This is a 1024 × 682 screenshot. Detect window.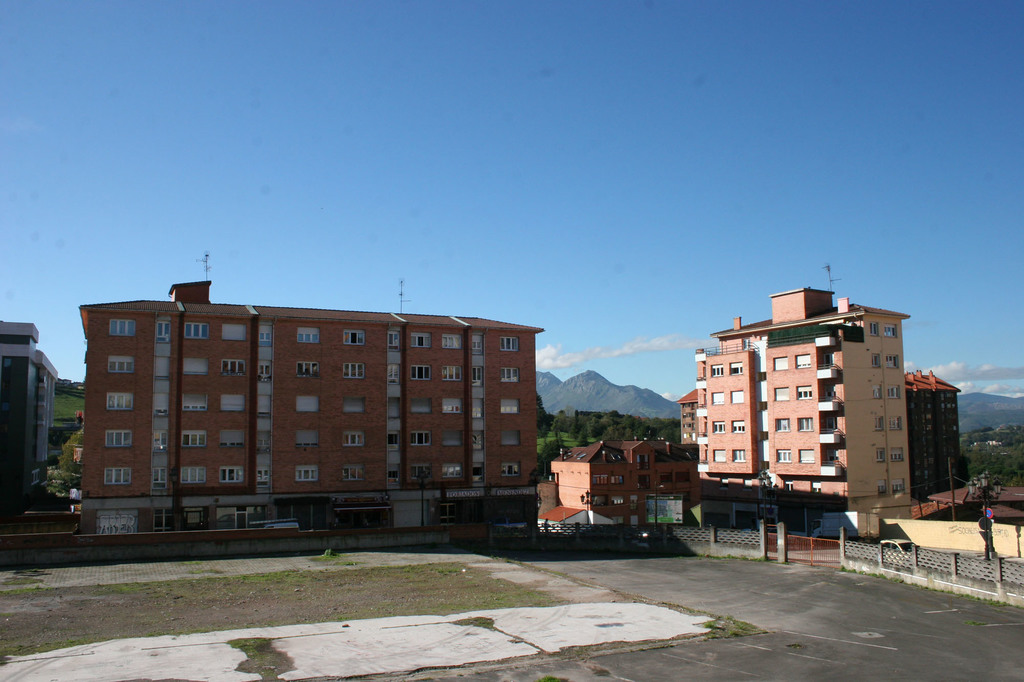
select_region(413, 430, 435, 446).
